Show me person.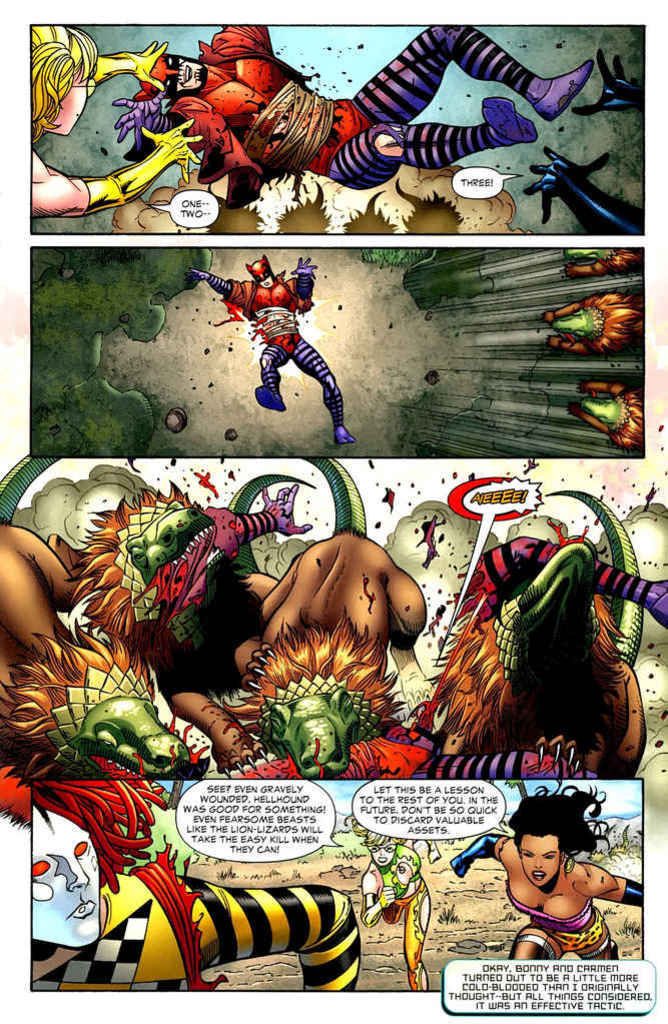
person is here: region(352, 819, 434, 987).
